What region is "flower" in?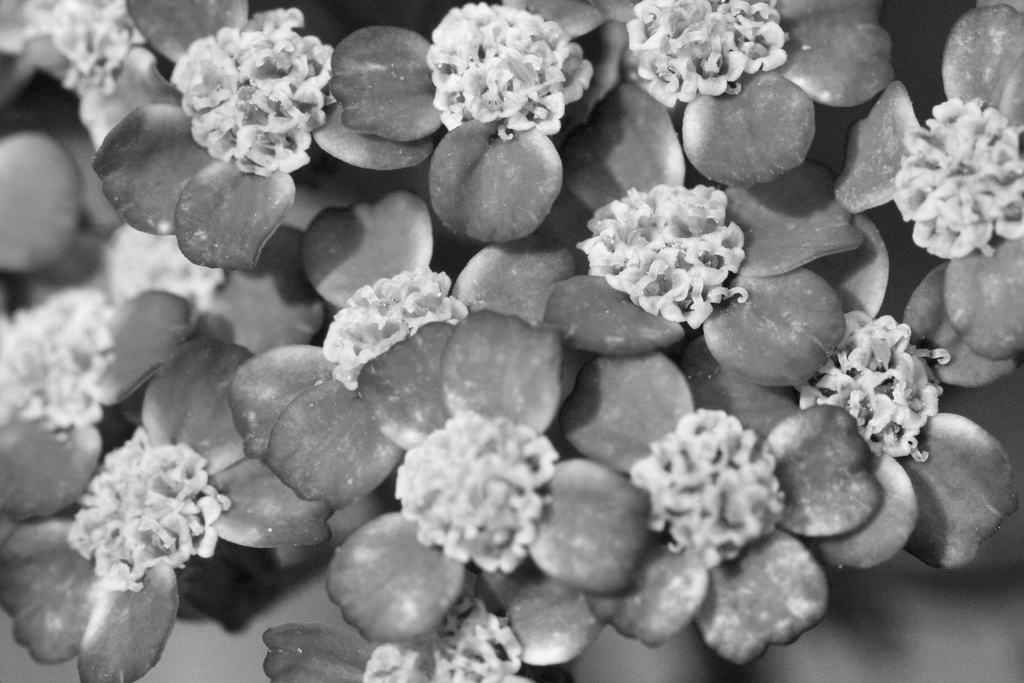
[626, 410, 778, 568].
